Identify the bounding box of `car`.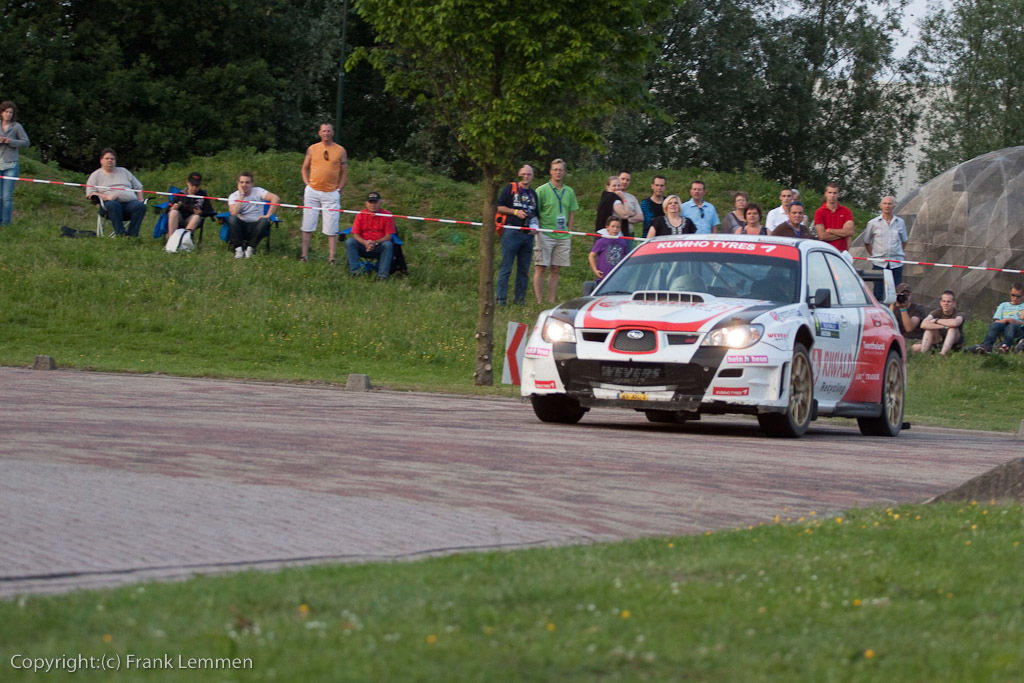
[x1=524, y1=226, x2=921, y2=434].
